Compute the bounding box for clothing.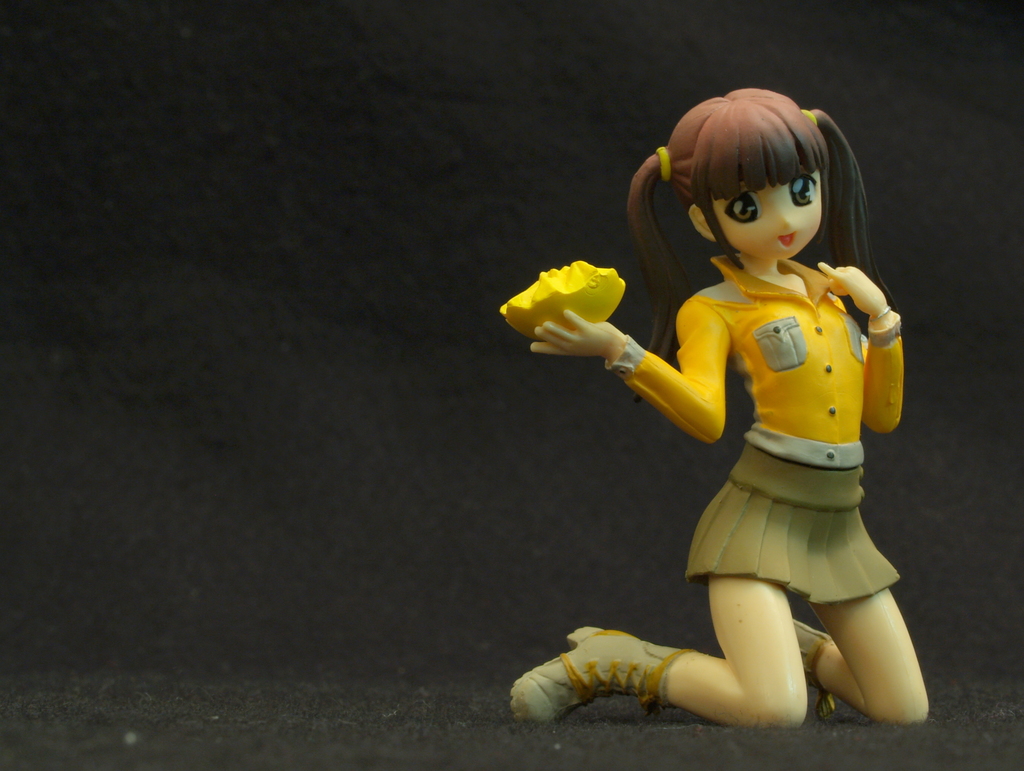
box(587, 207, 906, 665).
